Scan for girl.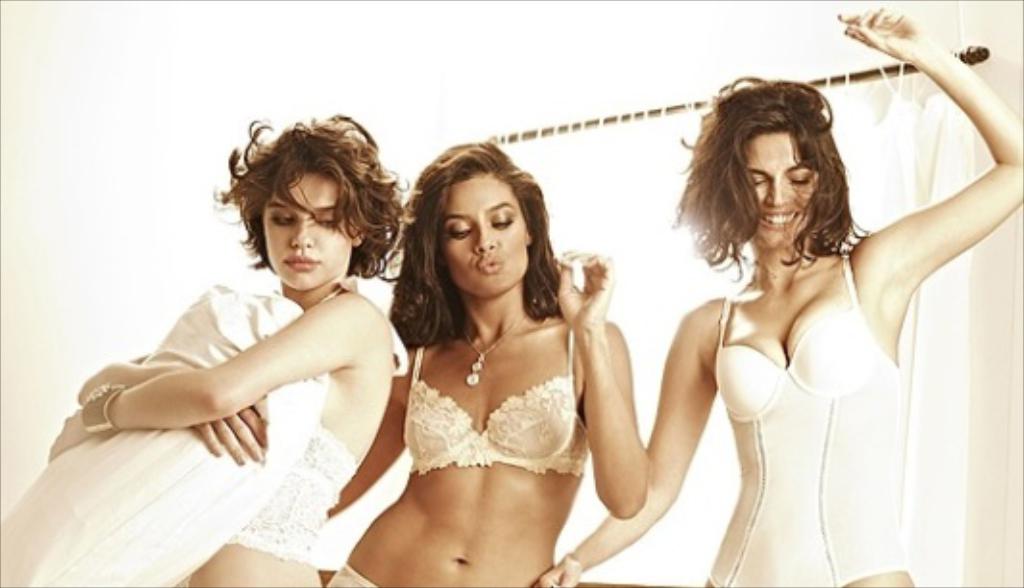
Scan result: BBox(534, 0, 1022, 586).
